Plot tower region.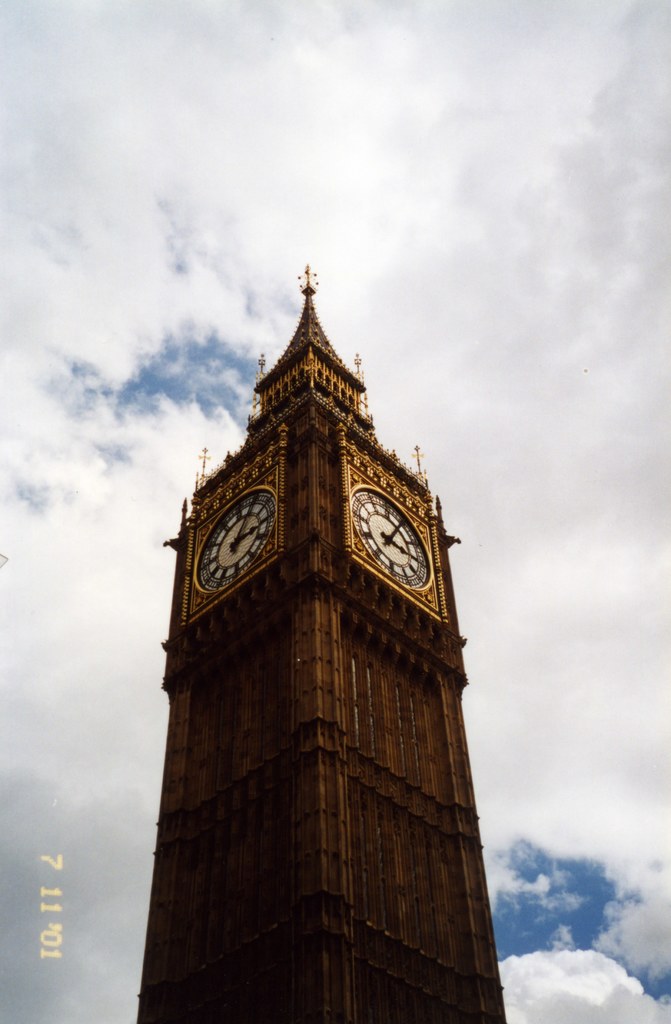
Plotted at (x1=126, y1=223, x2=506, y2=986).
